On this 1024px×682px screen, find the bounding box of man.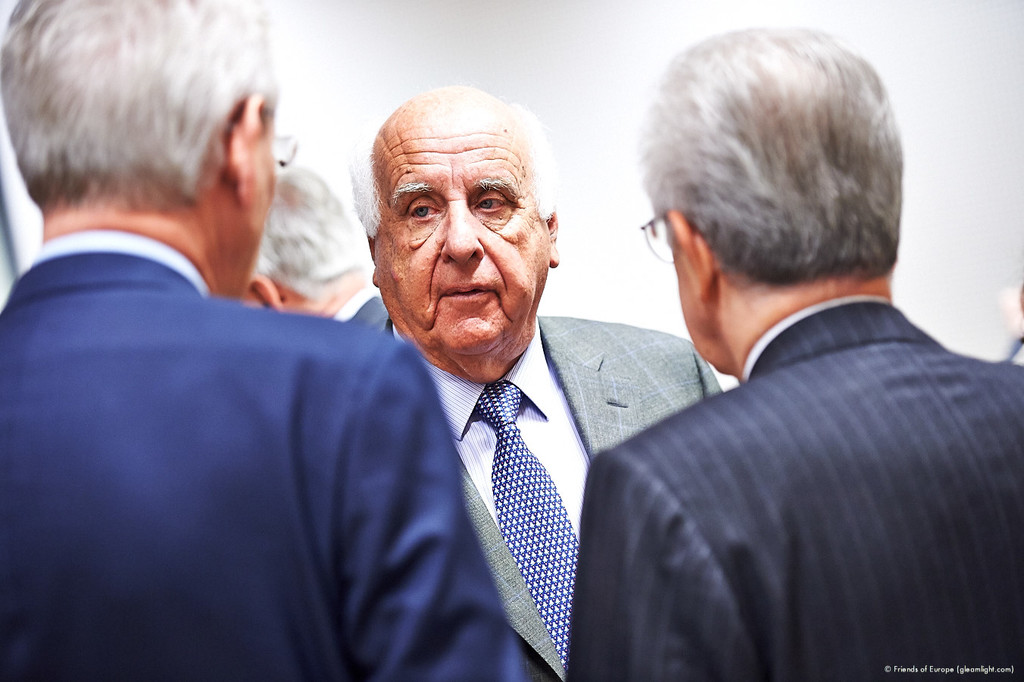
Bounding box: crop(547, 27, 1023, 681).
